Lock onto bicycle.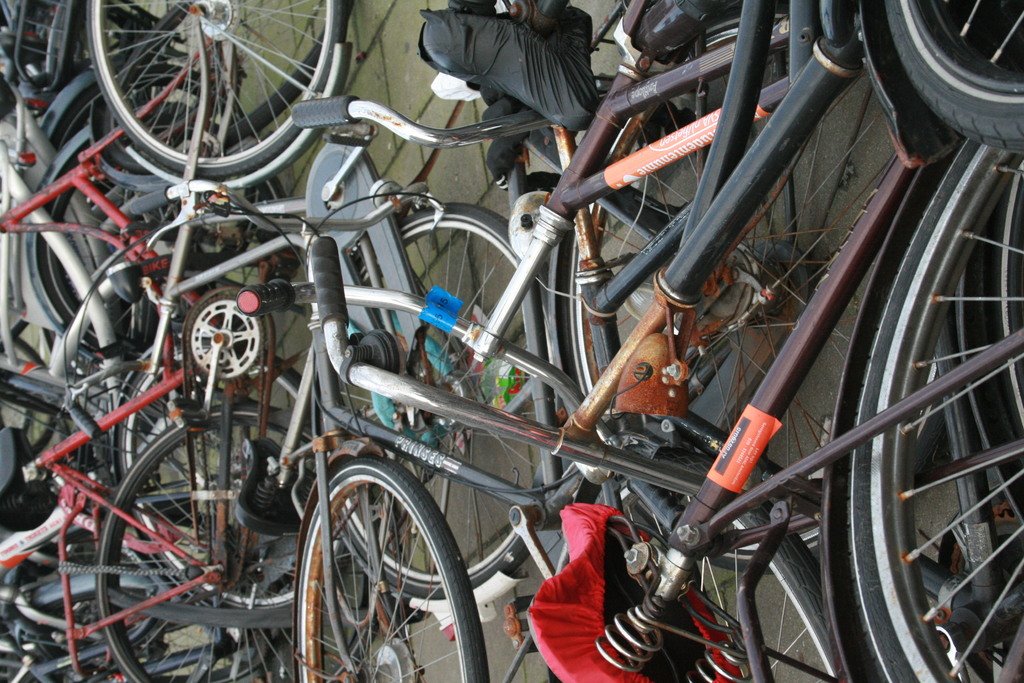
Locked: [276,450,882,682].
